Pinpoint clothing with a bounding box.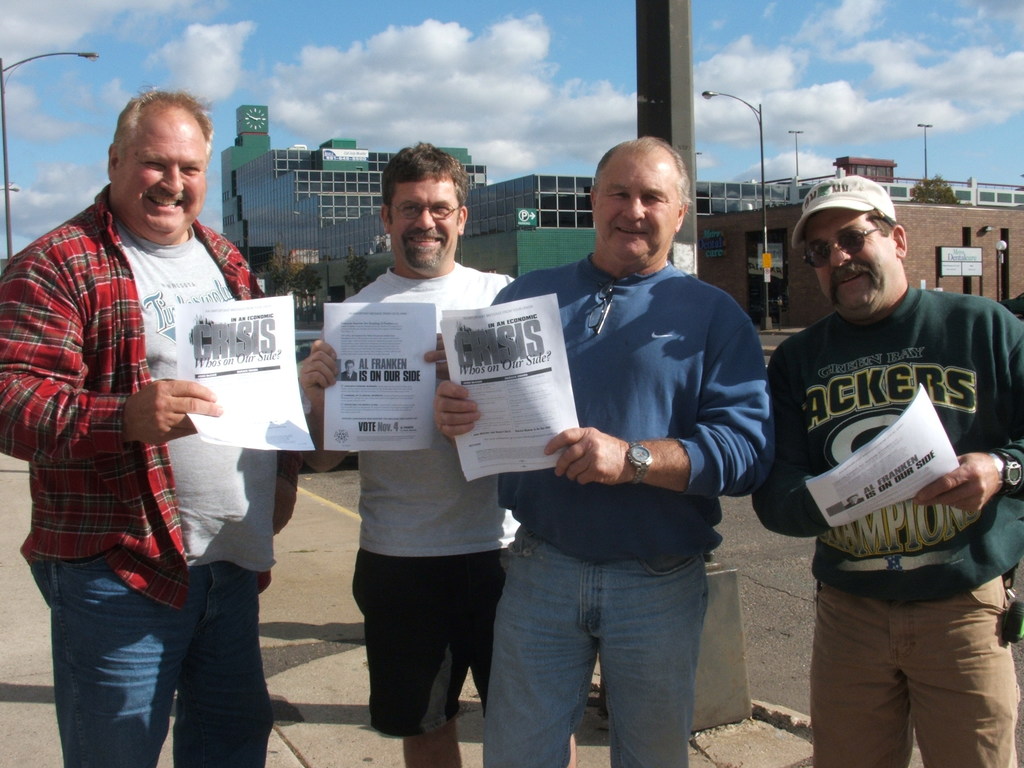
{"x1": 0, "y1": 189, "x2": 298, "y2": 767}.
